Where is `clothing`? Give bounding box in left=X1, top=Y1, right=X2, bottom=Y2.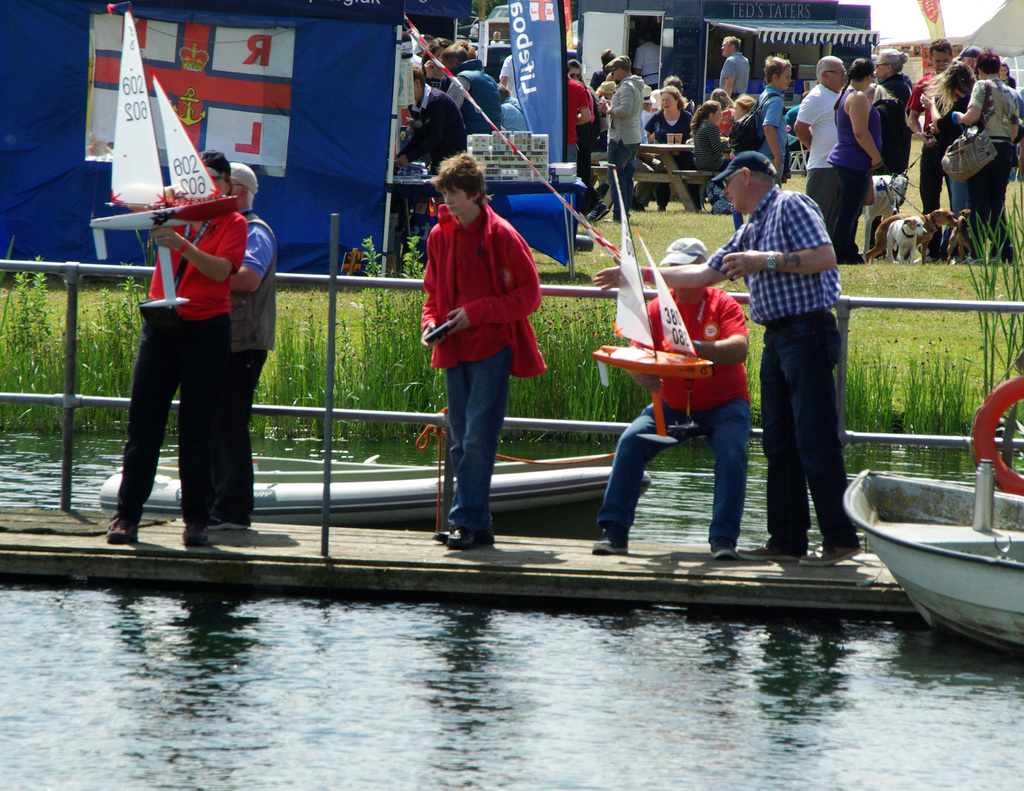
left=118, top=214, right=248, bottom=527.
